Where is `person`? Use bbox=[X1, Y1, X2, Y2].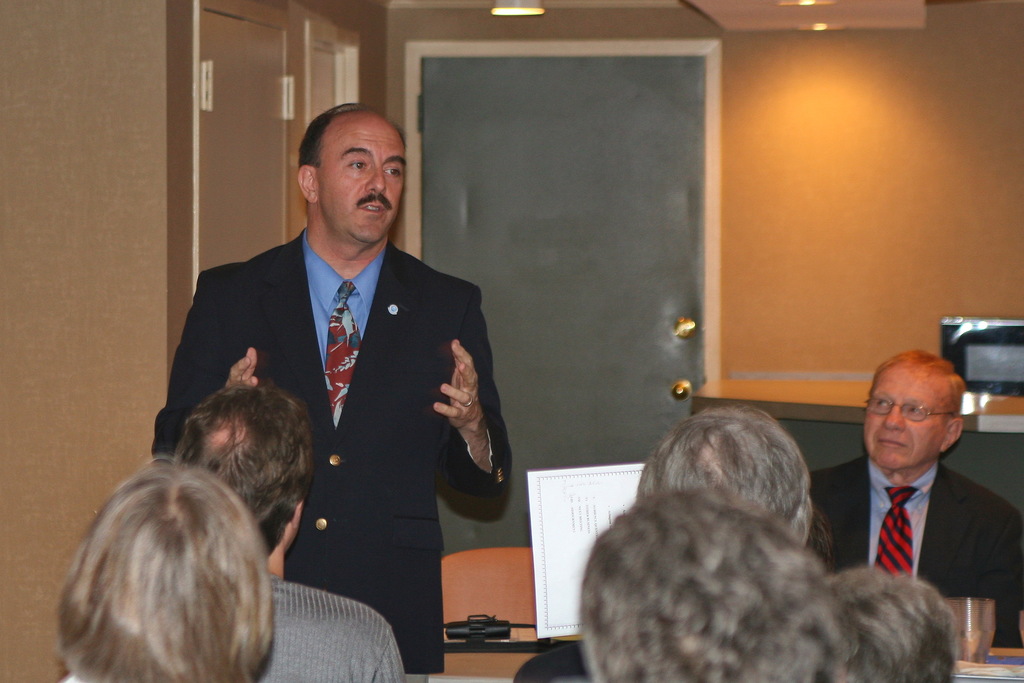
bbox=[824, 572, 960, 682].
